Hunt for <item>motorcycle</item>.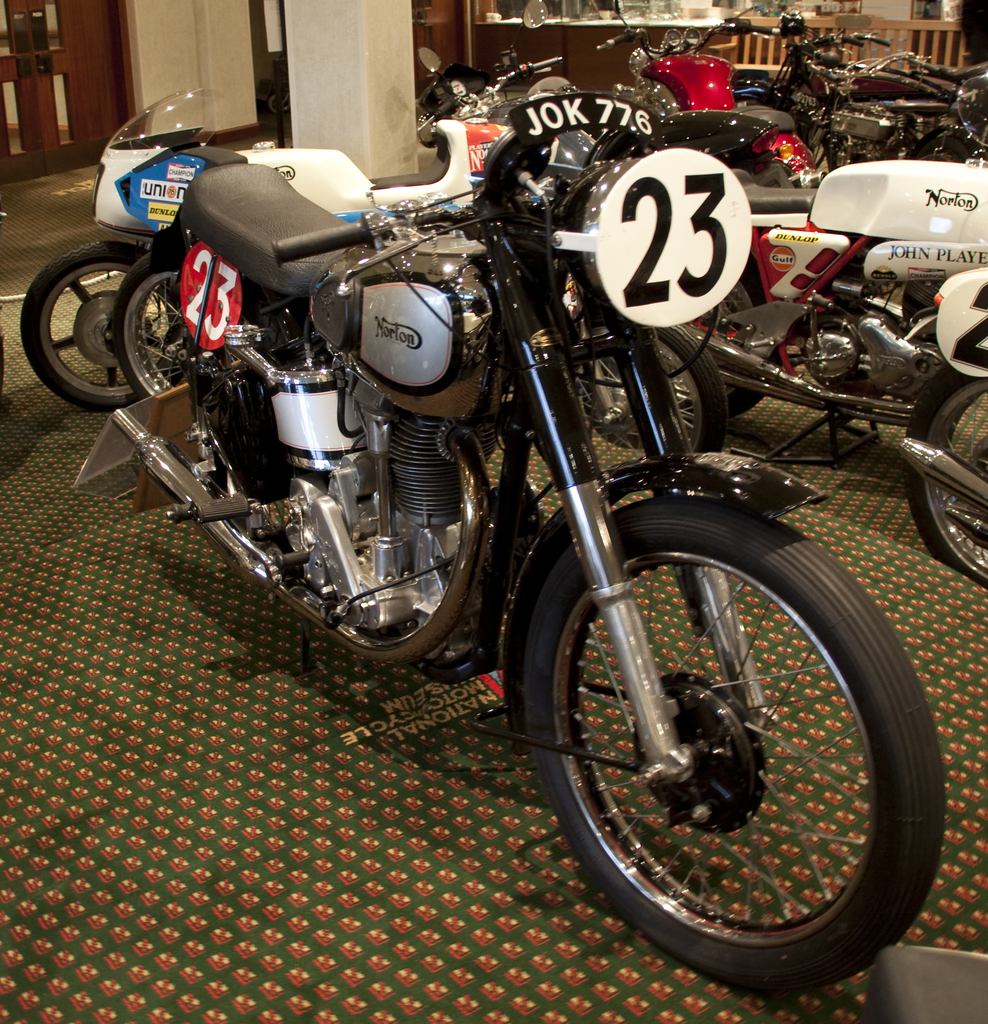
Hunted down at (left=14, top=61, right=959, bottom=968).
